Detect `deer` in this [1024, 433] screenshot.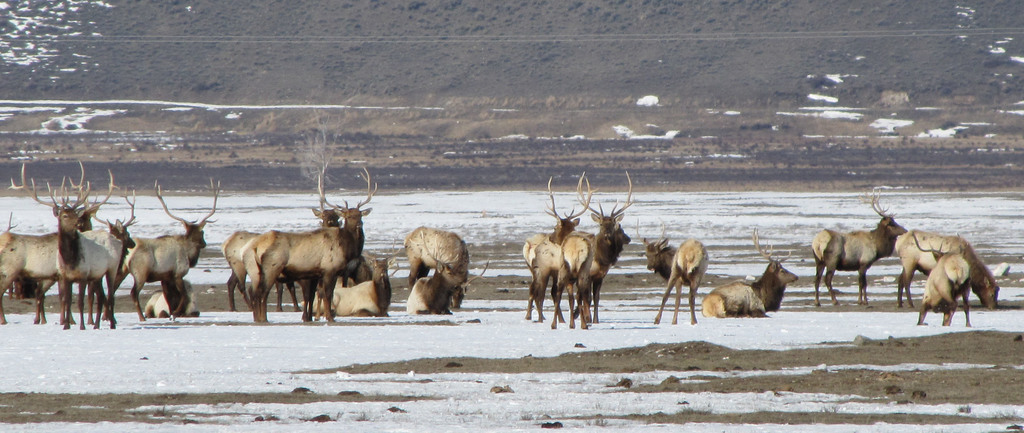
Detection: BBox(408, 229, 458, 319).
